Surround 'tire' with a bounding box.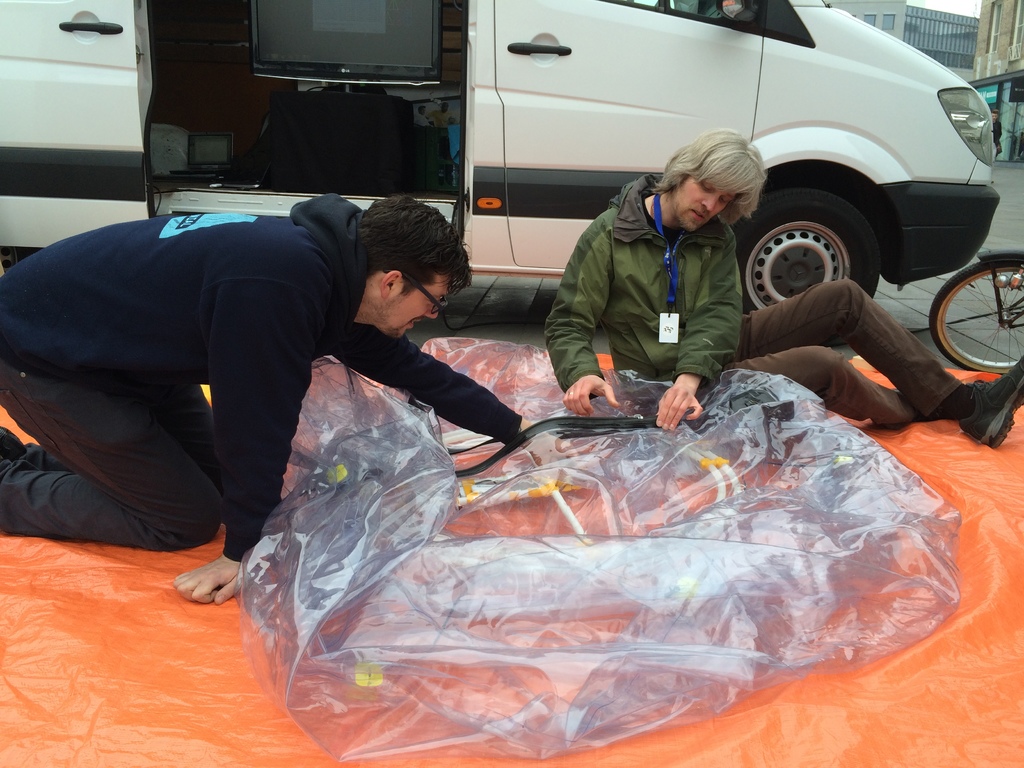
bbox(723, 186, 885, 321).
